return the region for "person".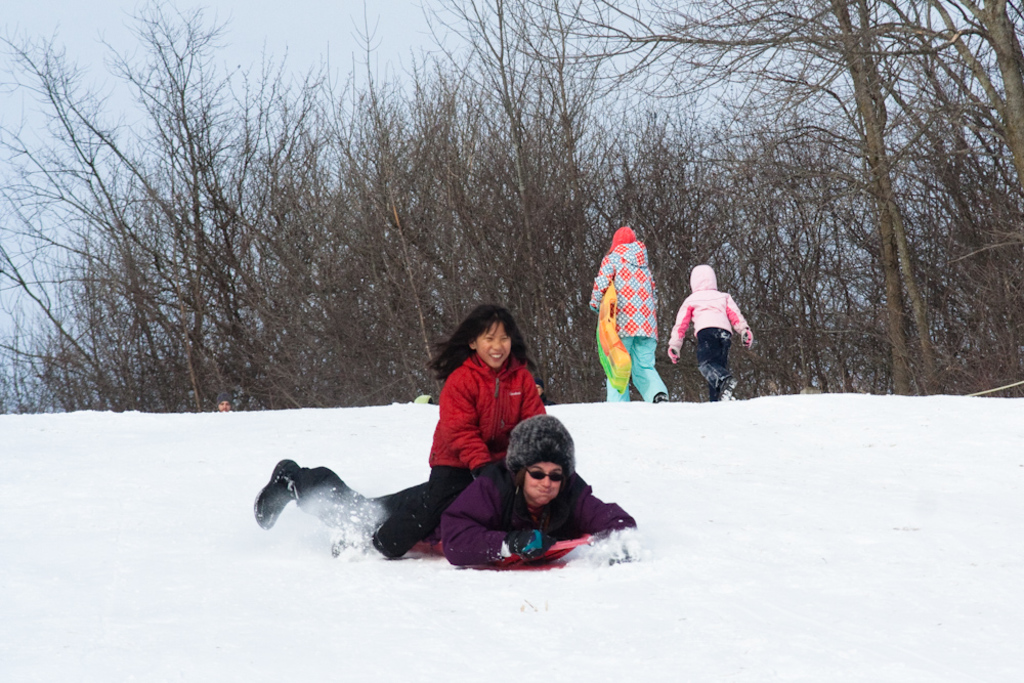
left=252, top=416, right=635, bottom=566.
